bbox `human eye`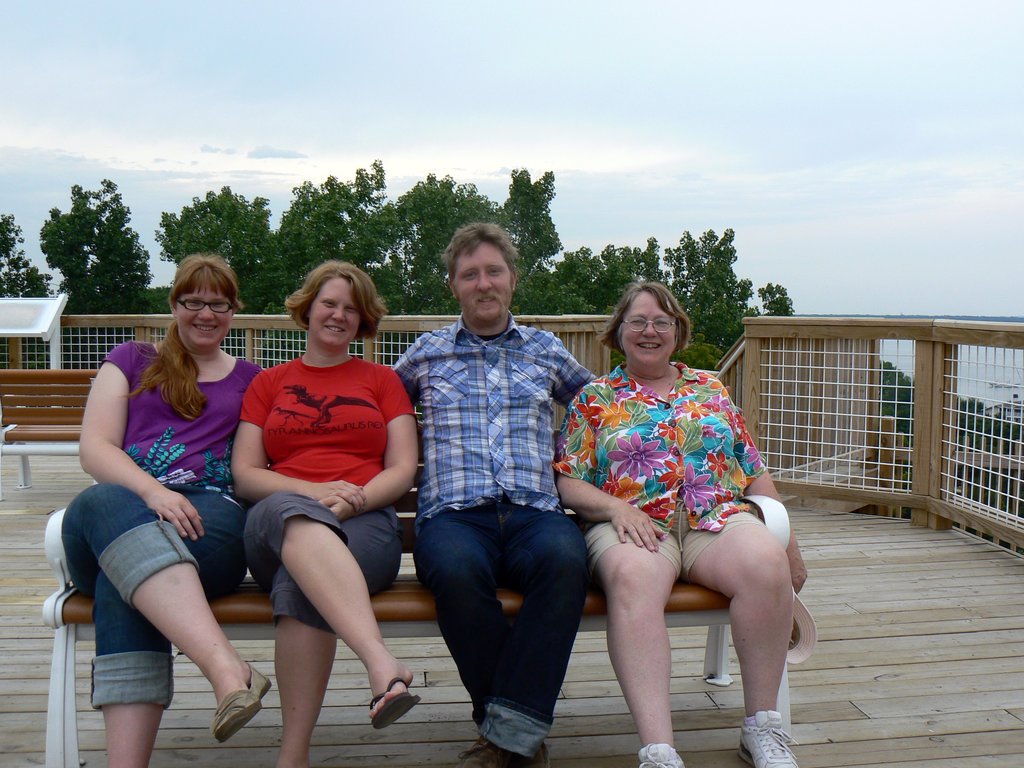
460:269:474:280
